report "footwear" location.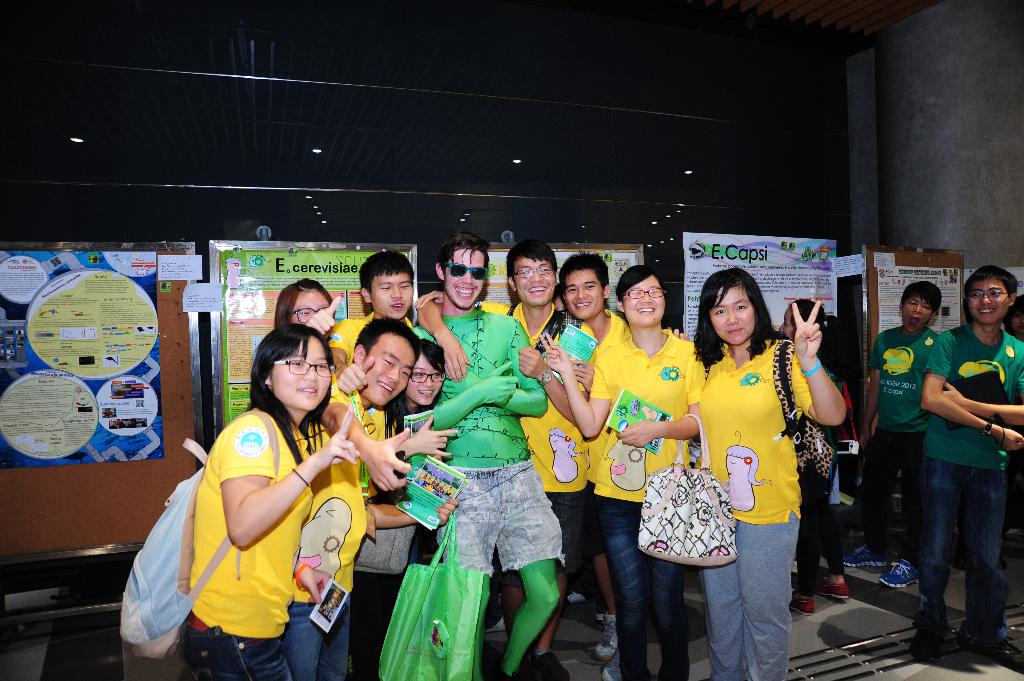
Report: bbox(796, 589, 816, 617).
